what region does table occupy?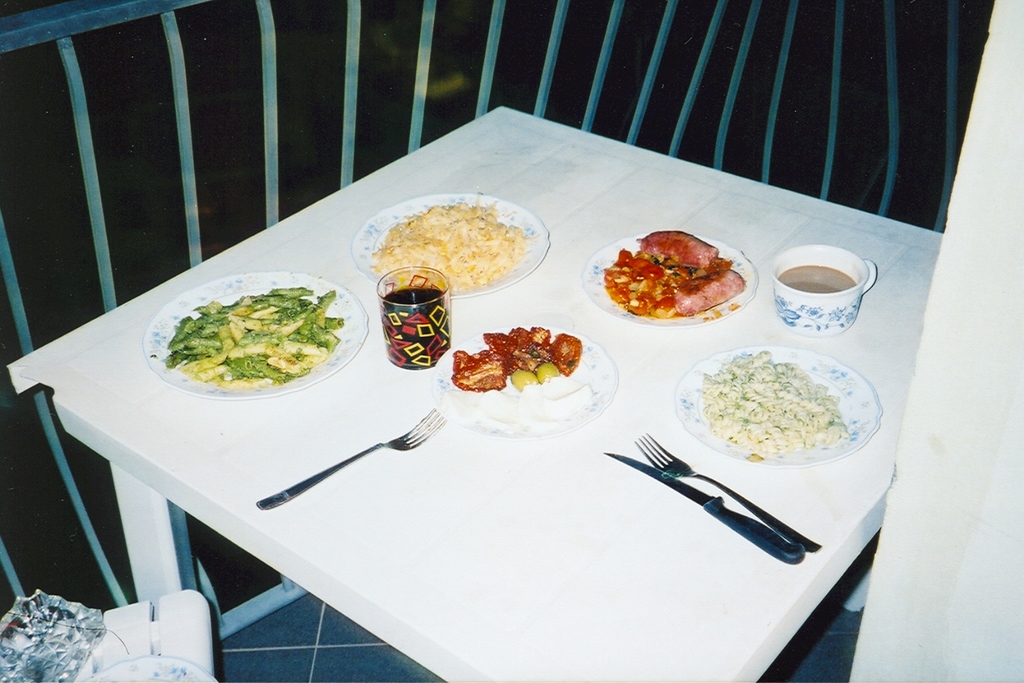
locate(8, 106, 940, 682).
